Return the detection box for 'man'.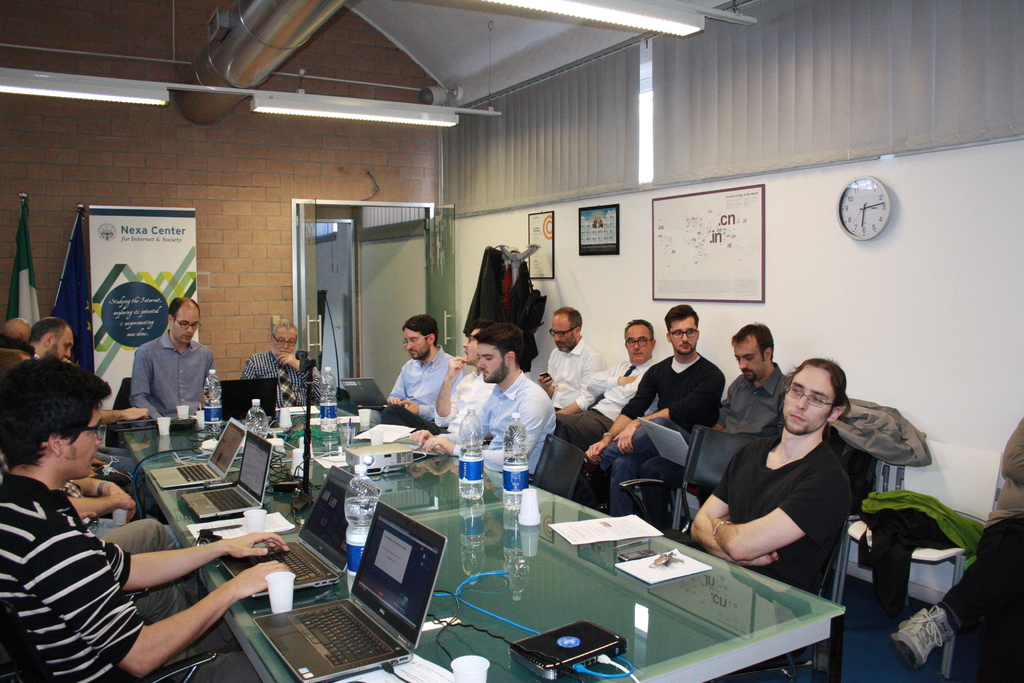
box(583, 305, 724, 518).
